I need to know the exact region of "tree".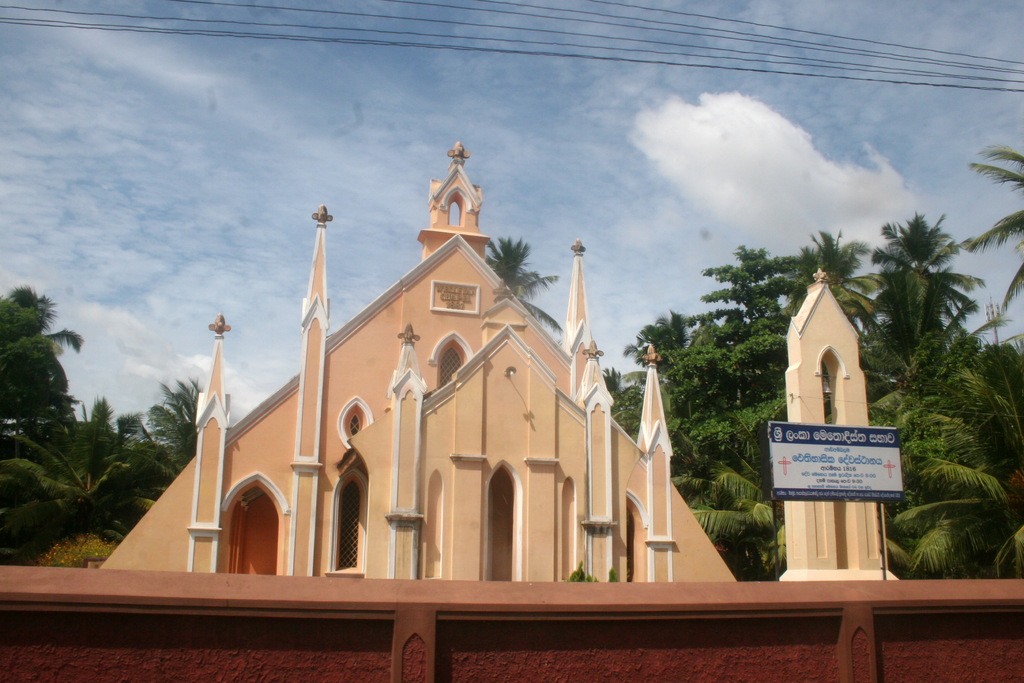
Region: (482,229,564,345).
